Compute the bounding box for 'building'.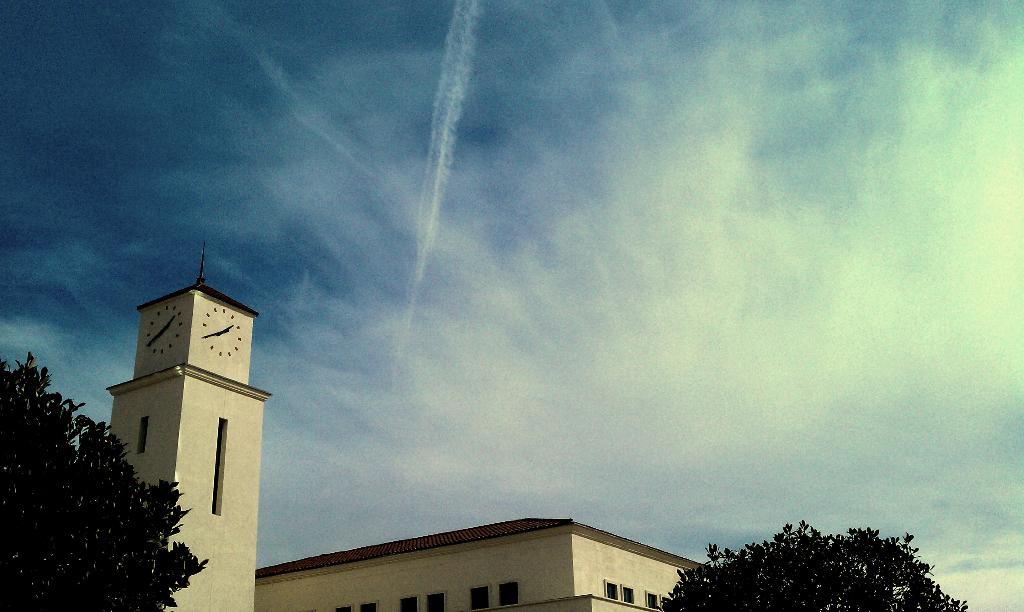
pyautogui.locateOnScreen(254, 515, 712, 611).
